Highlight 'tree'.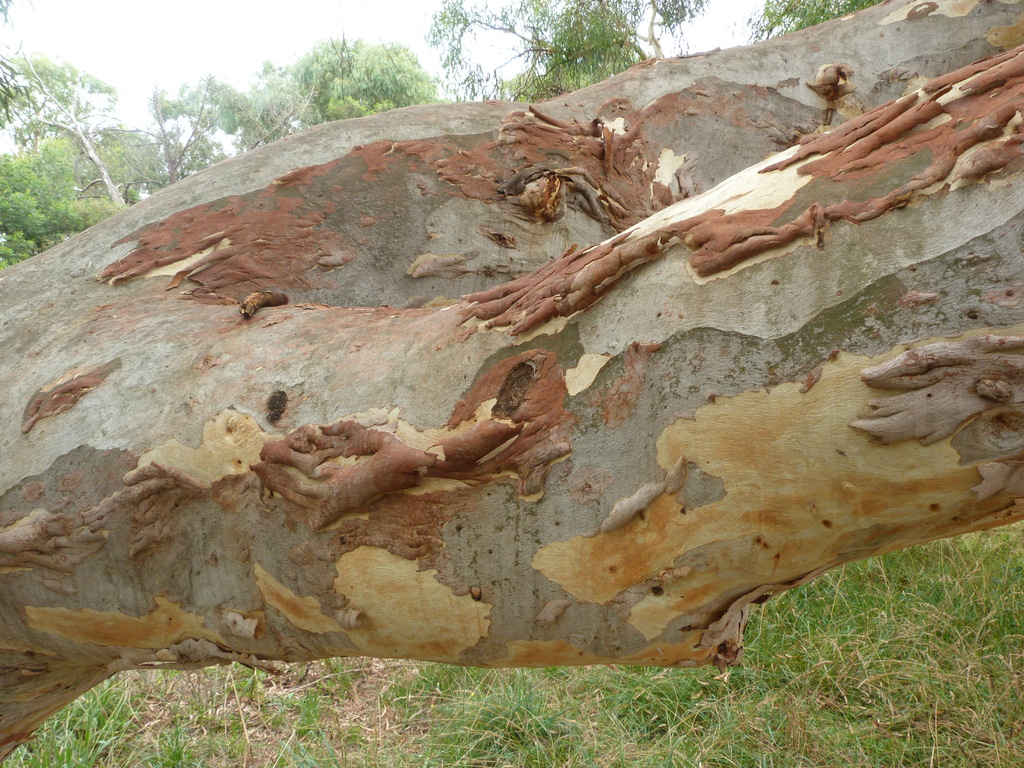
Highlighted region: 741, 0, 884, 52.
